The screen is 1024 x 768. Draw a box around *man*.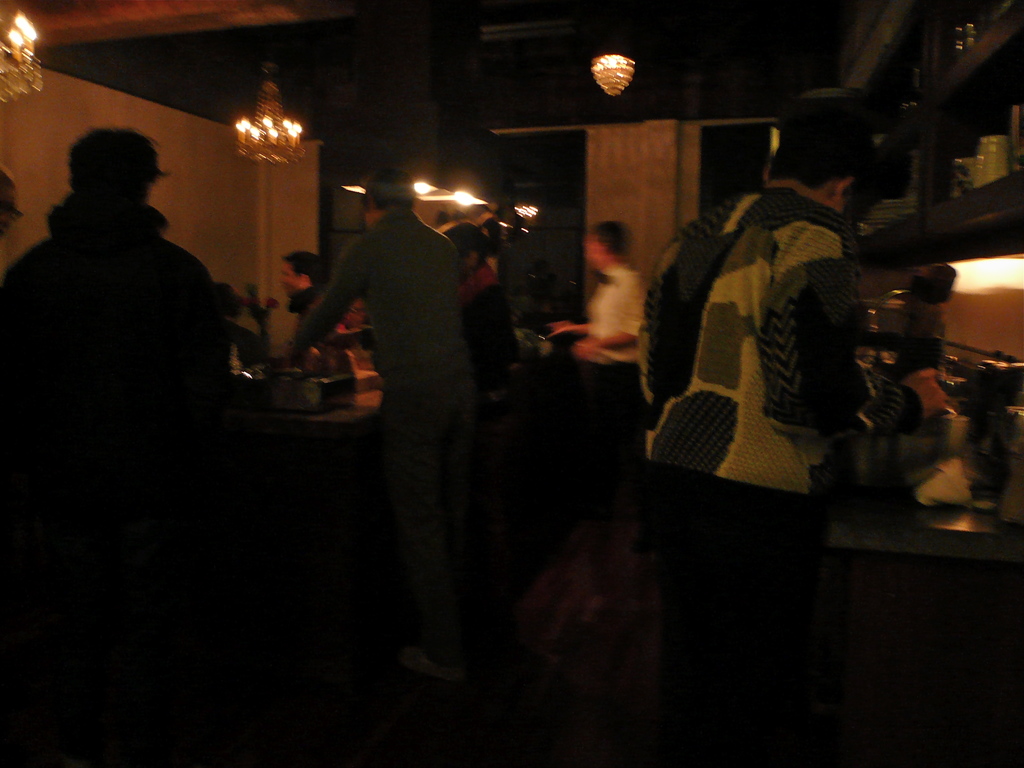
[296,167,475,442].
